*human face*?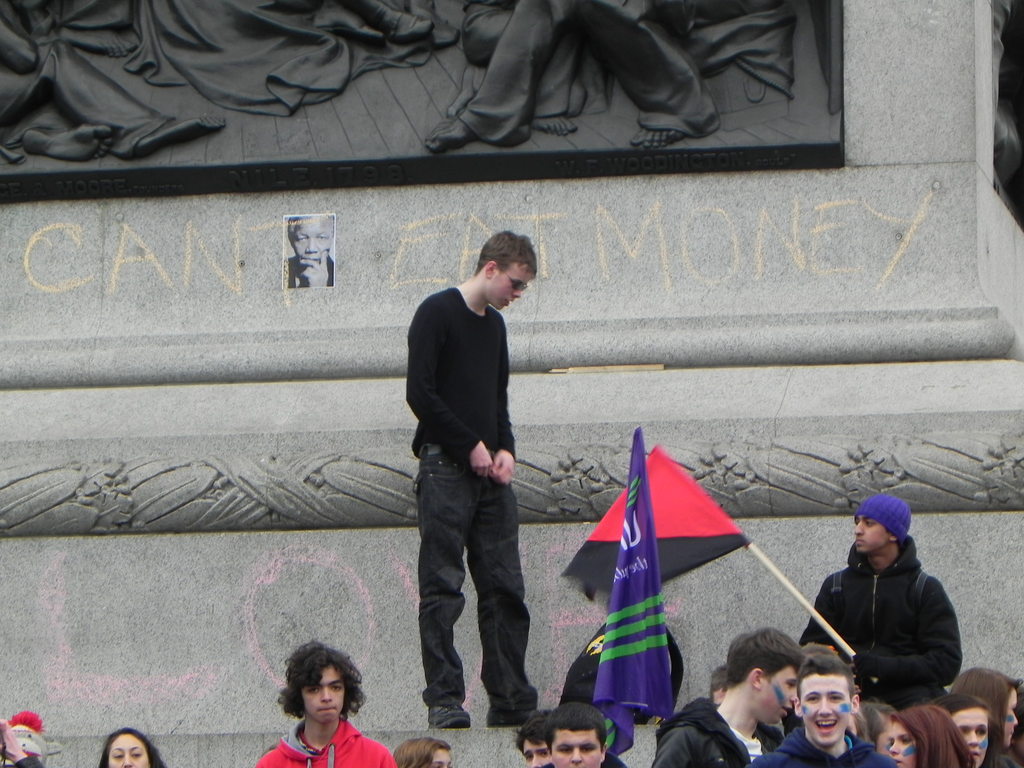
select_region(551, 730, 599, 767)
